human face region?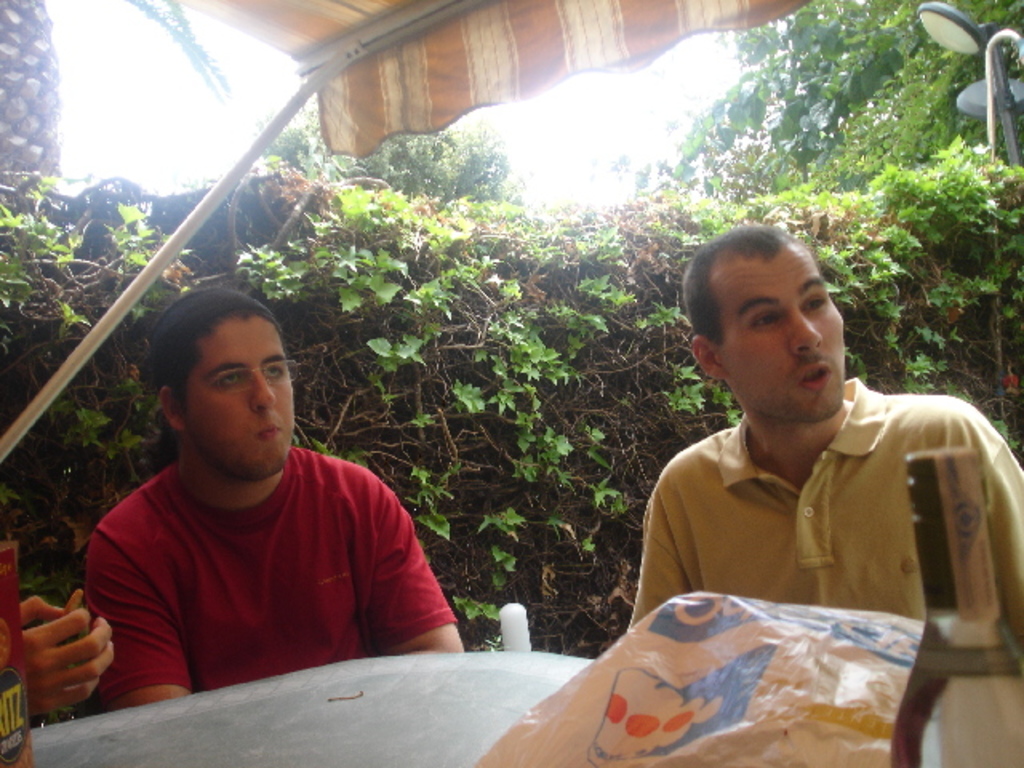
[left=717, top=246, right=843, bottom=424]
